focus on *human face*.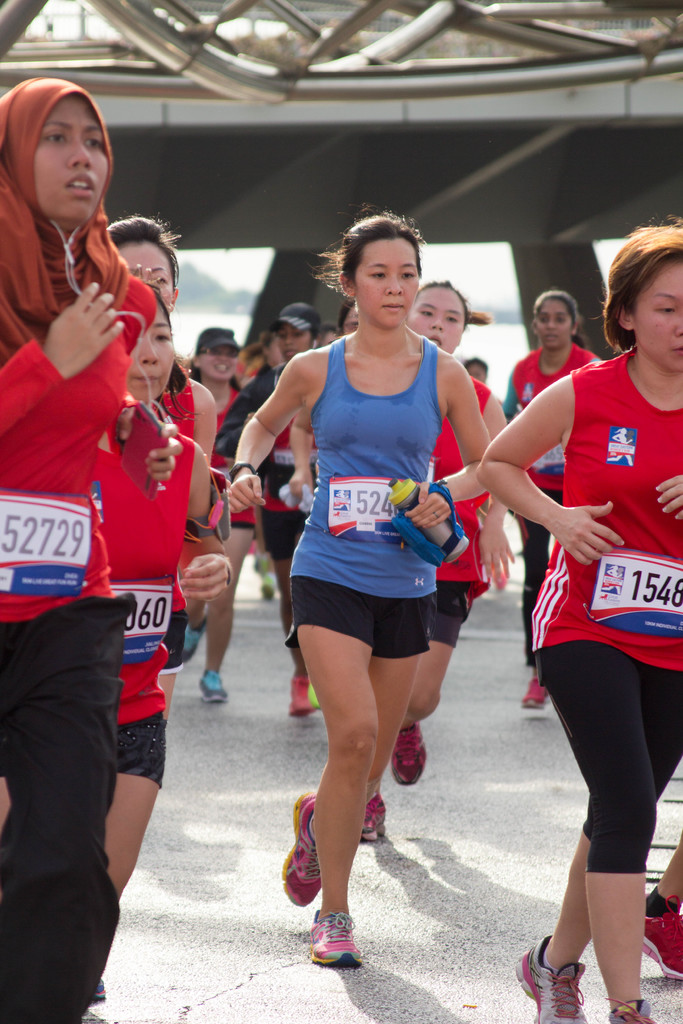
Focused at box(129, 307, 177, 398).
